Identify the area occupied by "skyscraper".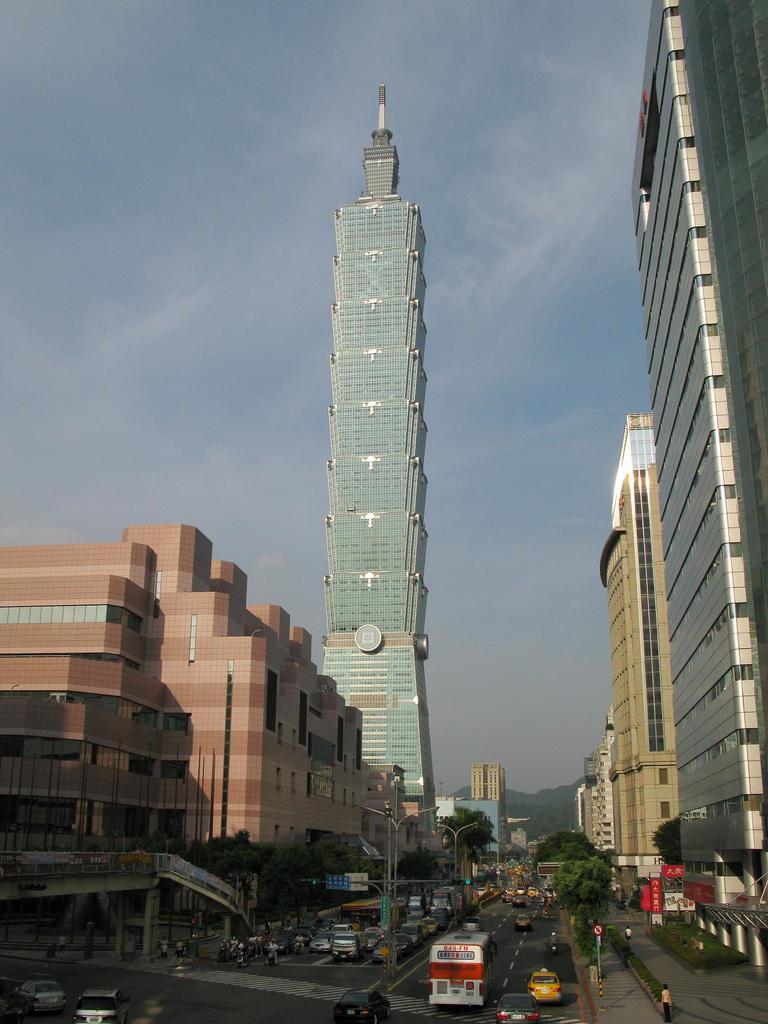
Area: bbox=(620, 0, 762, 977).
